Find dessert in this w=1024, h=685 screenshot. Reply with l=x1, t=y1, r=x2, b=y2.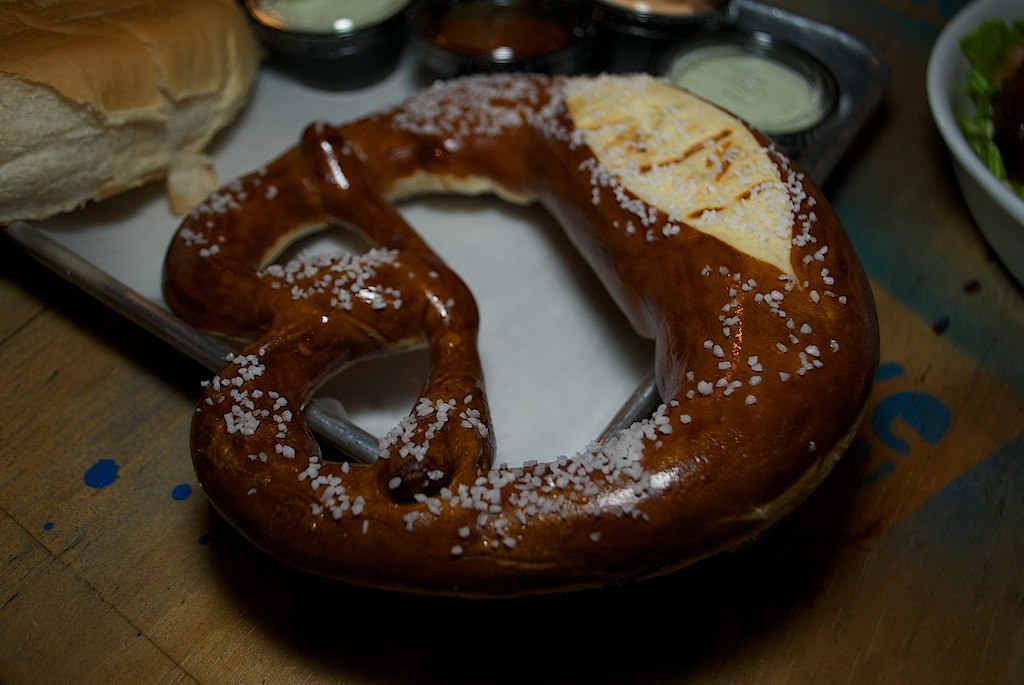
l=181, t=87, r=856, b=627.
